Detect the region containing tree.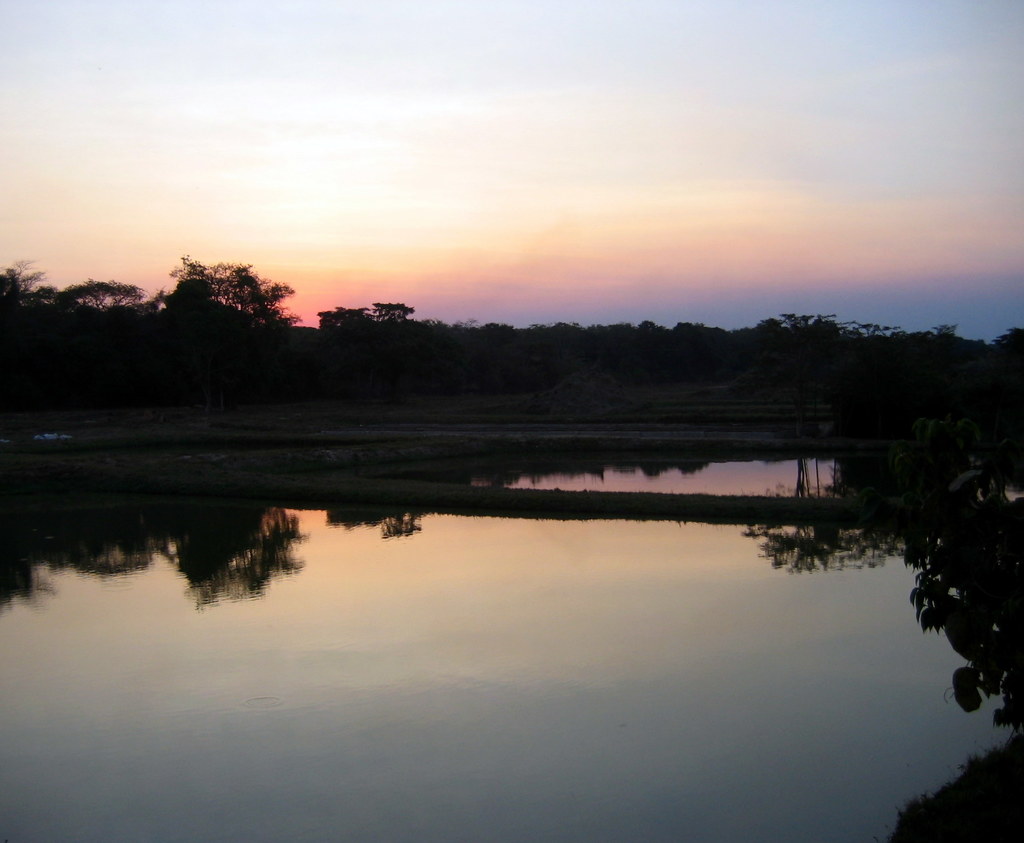
x1=754, y1=303, x2=836, y2=351.
